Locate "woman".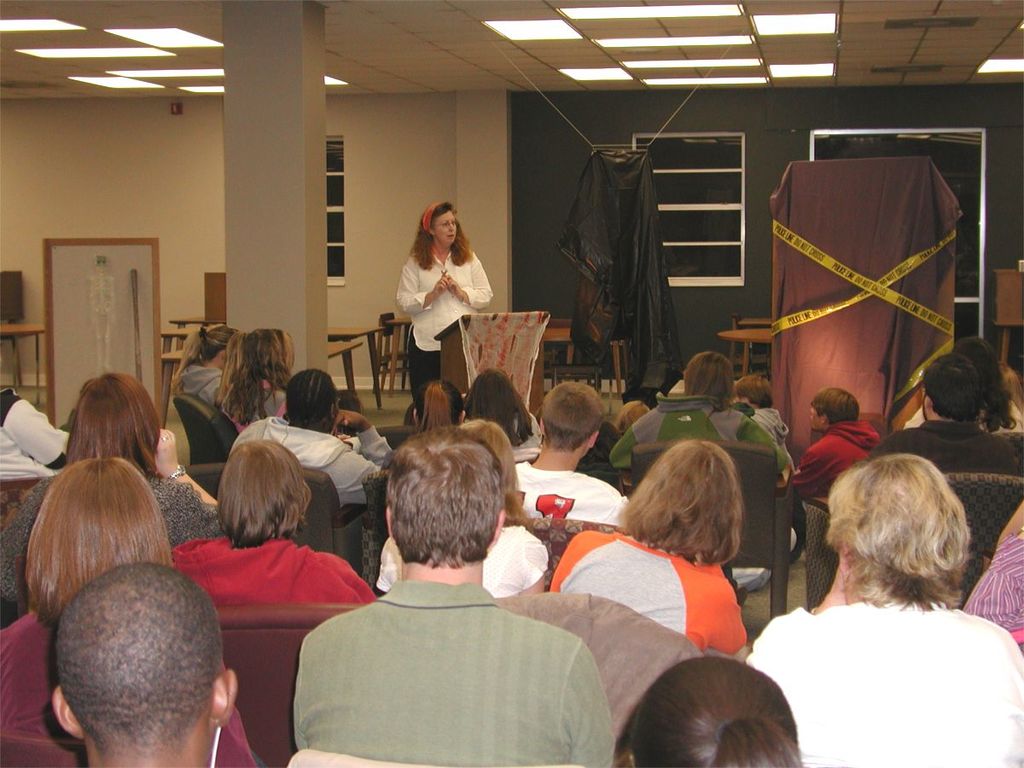
Bounding box: select_region(382, 198, 490, 401).
